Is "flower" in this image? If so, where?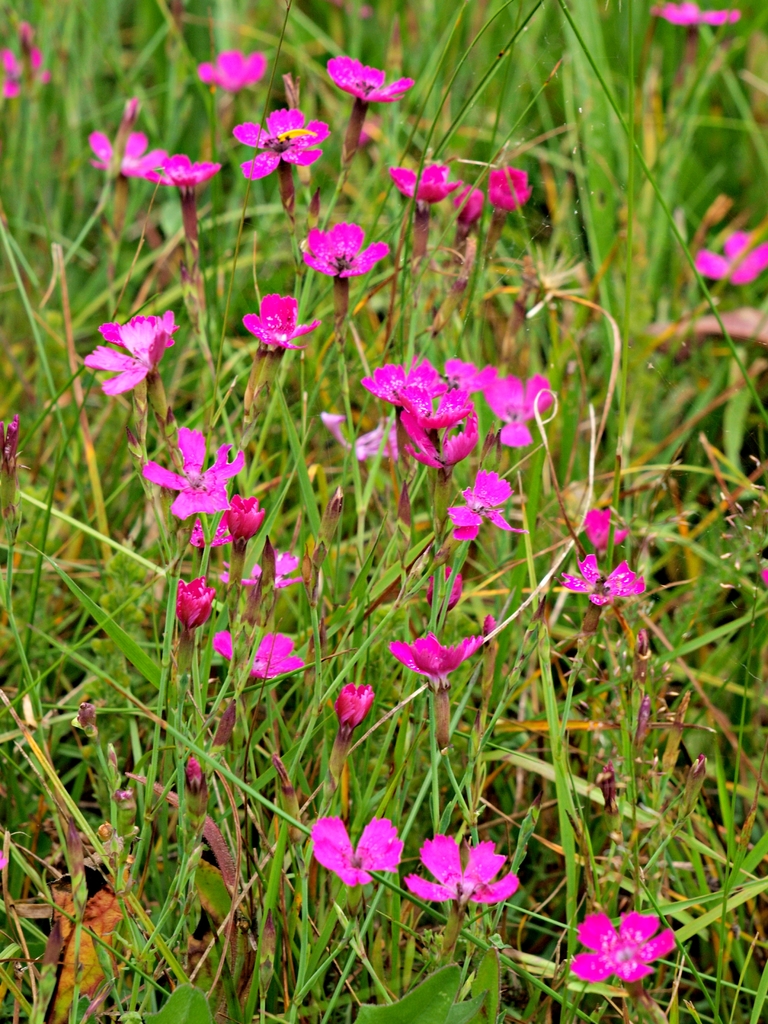
Yes, at 484, 163, 524, 207.
